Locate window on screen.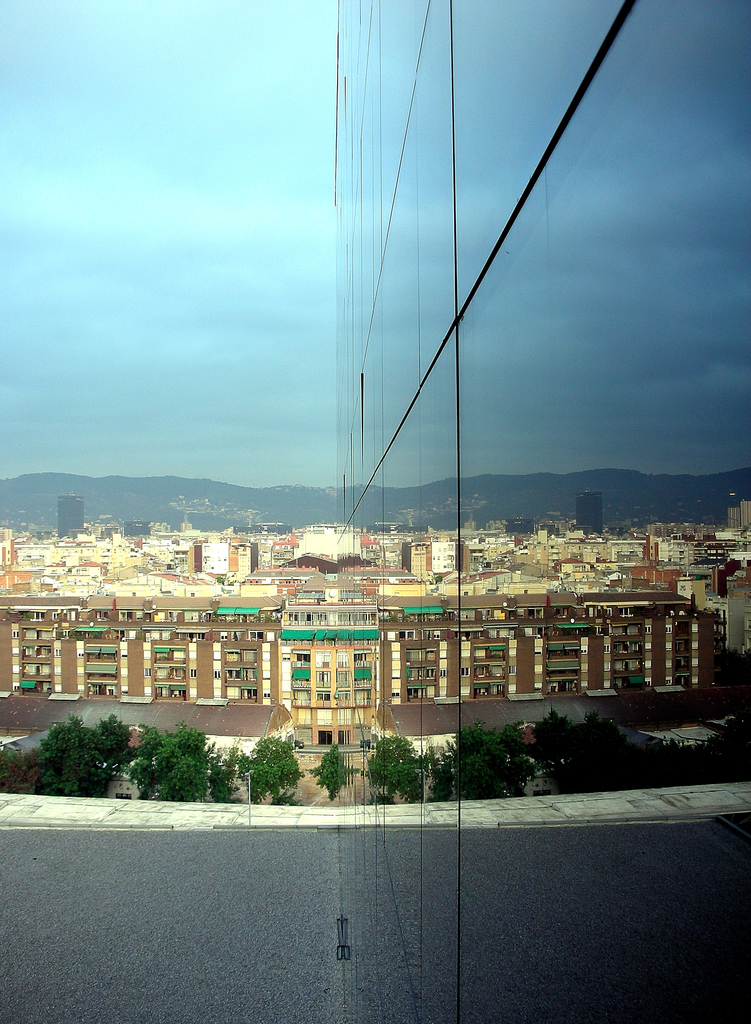
On screen at (left=666, top=678, right=671, bottom=685).
